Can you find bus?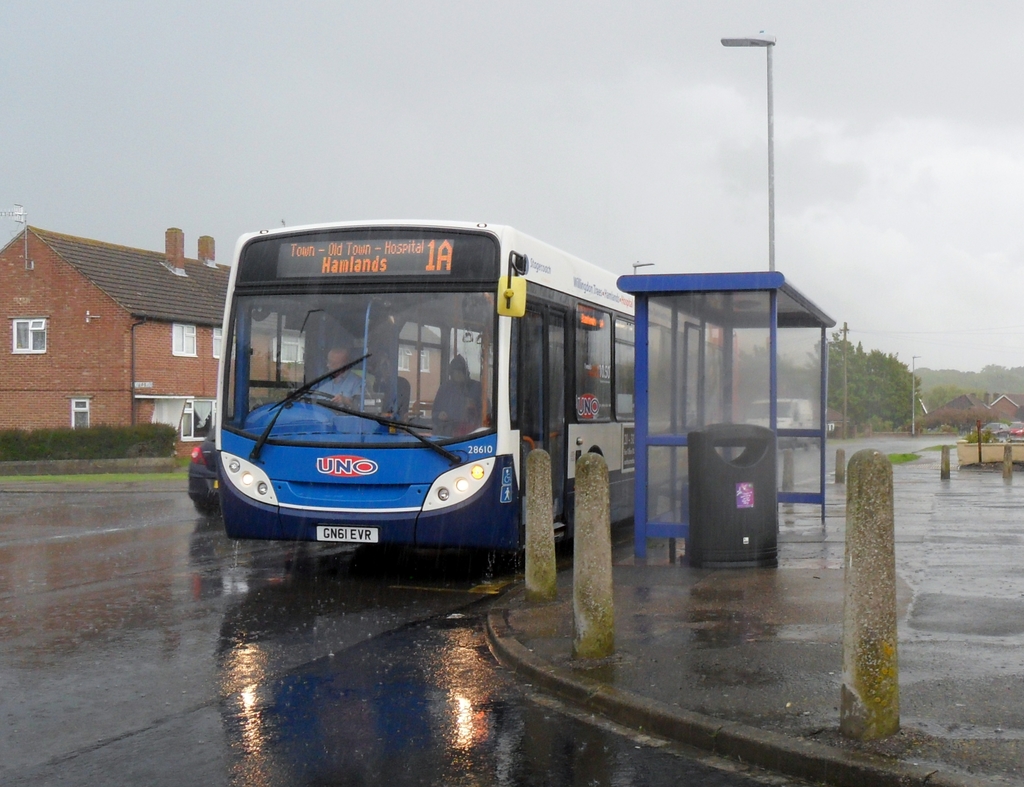
Yes, bounding box: detection(212, 211, 748, 554).
